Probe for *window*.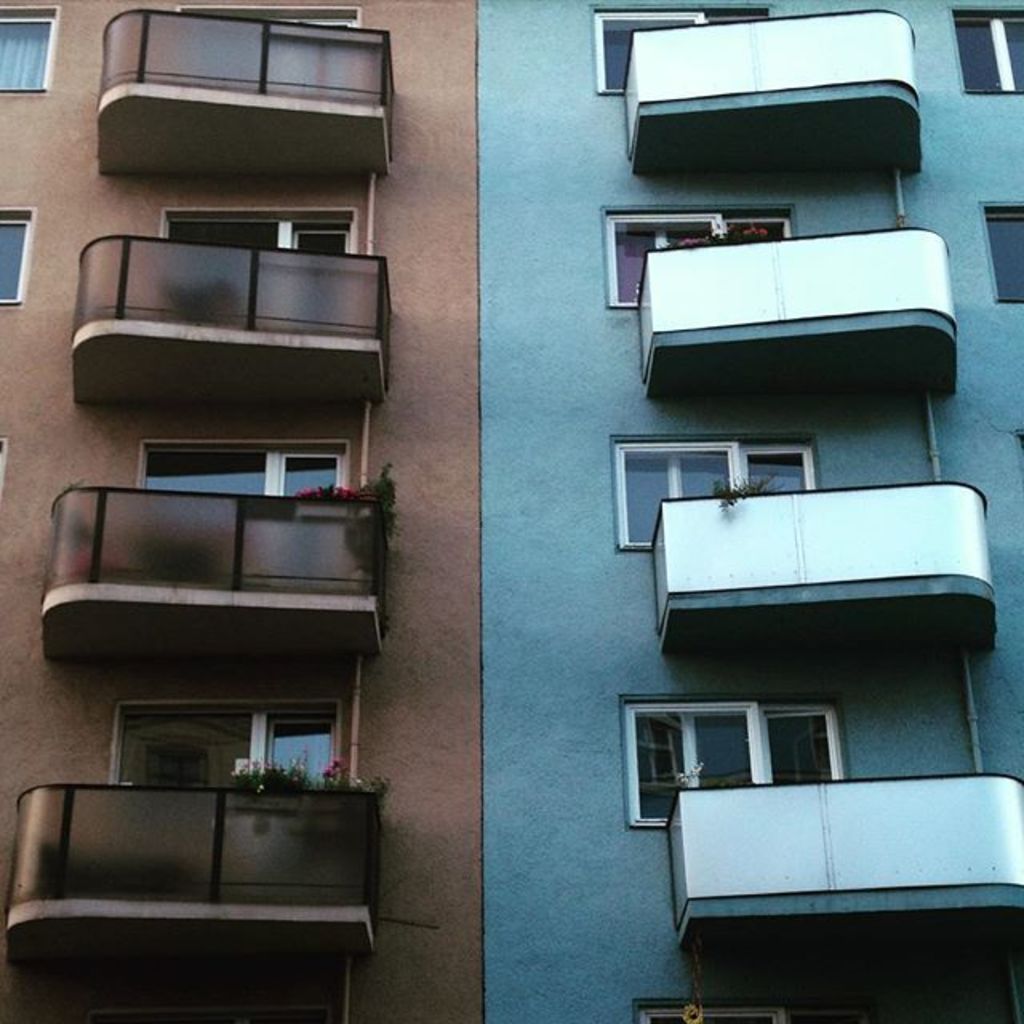
Probe result: (left=984, top=208, right=1022, bottom=301).
